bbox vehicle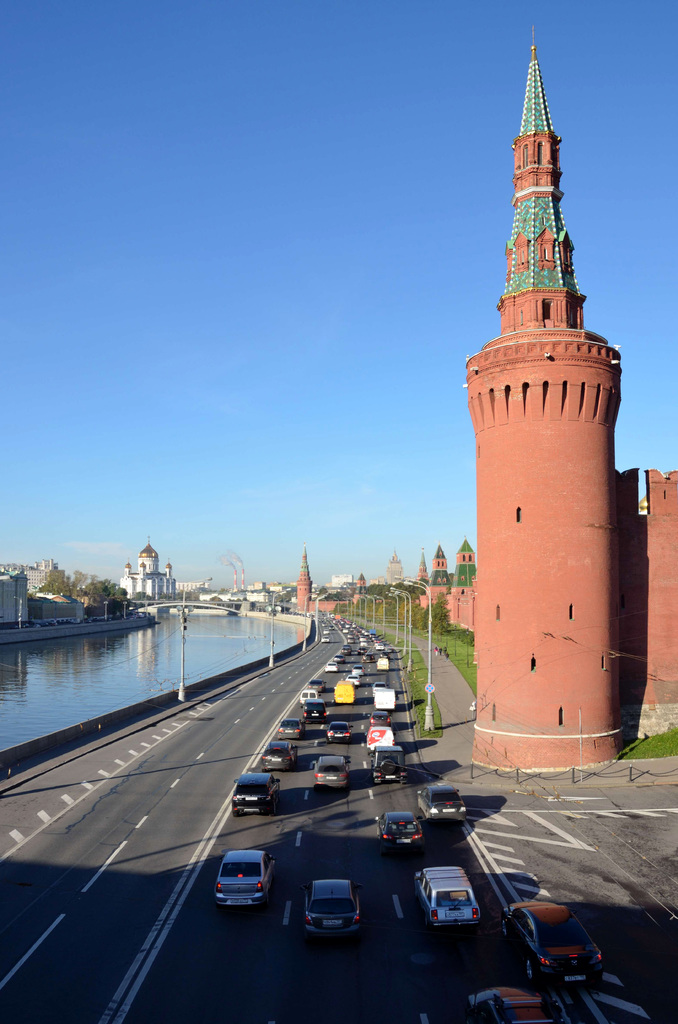
<box>471,984,584,1023</box>
